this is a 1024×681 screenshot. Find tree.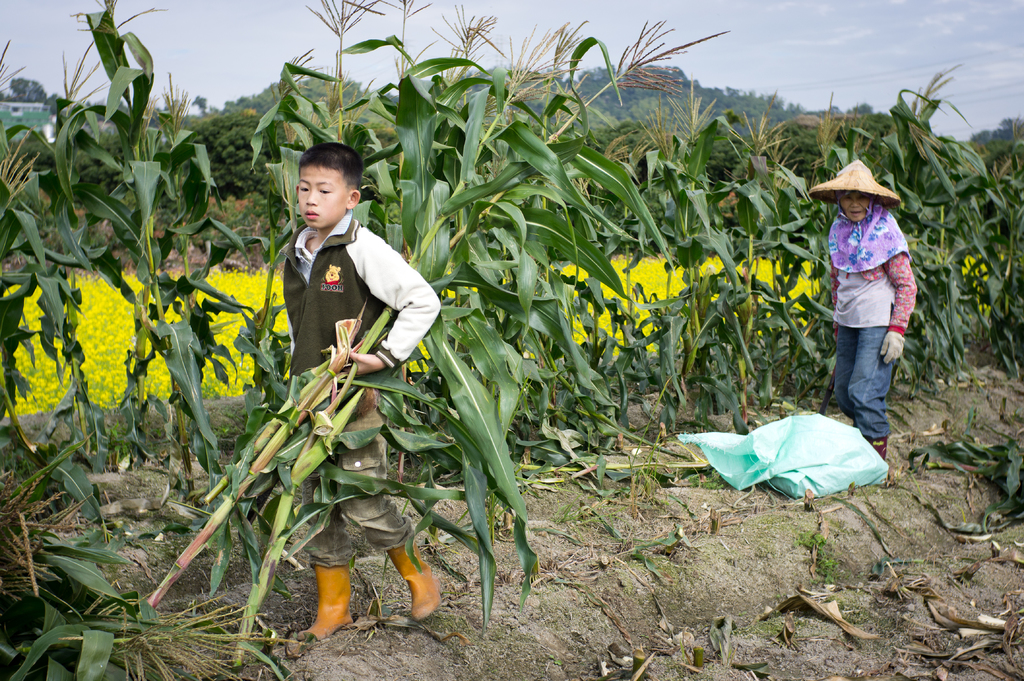
Bounding box: bbox(8, 70, 54, 109).
